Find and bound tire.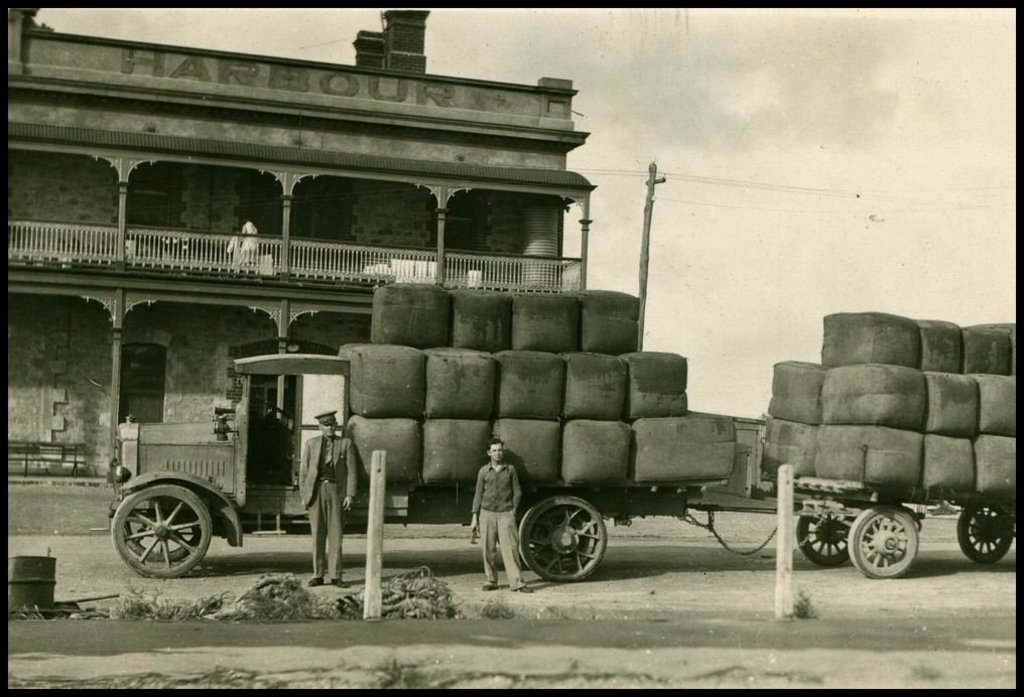
Bound: (522, 490, 606, 586).
